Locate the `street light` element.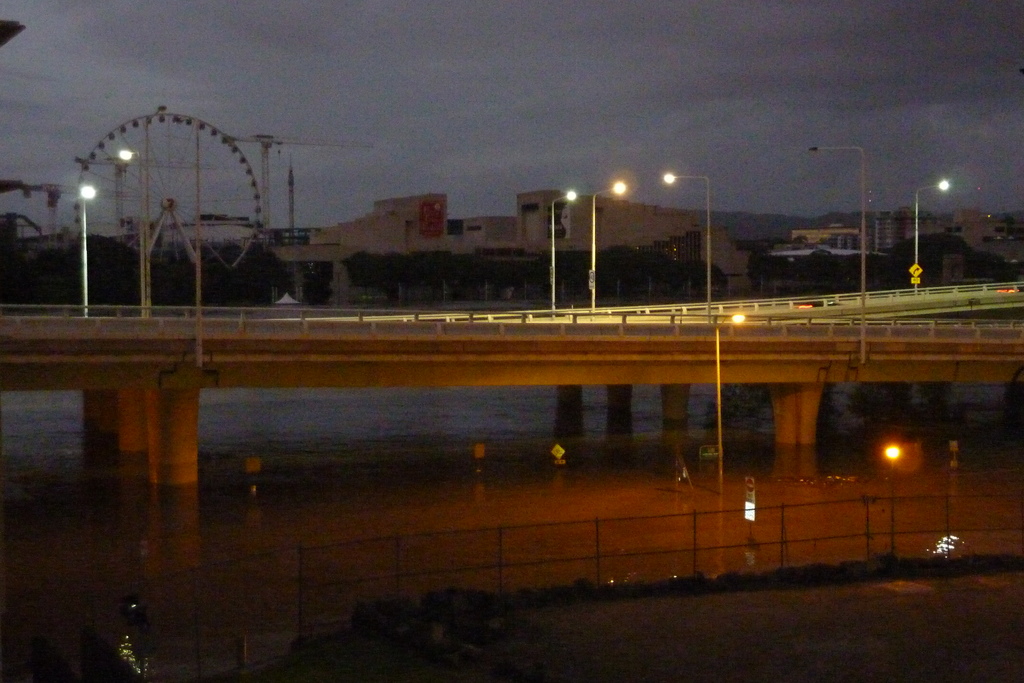
Element bbox: 545 186 582 321.
